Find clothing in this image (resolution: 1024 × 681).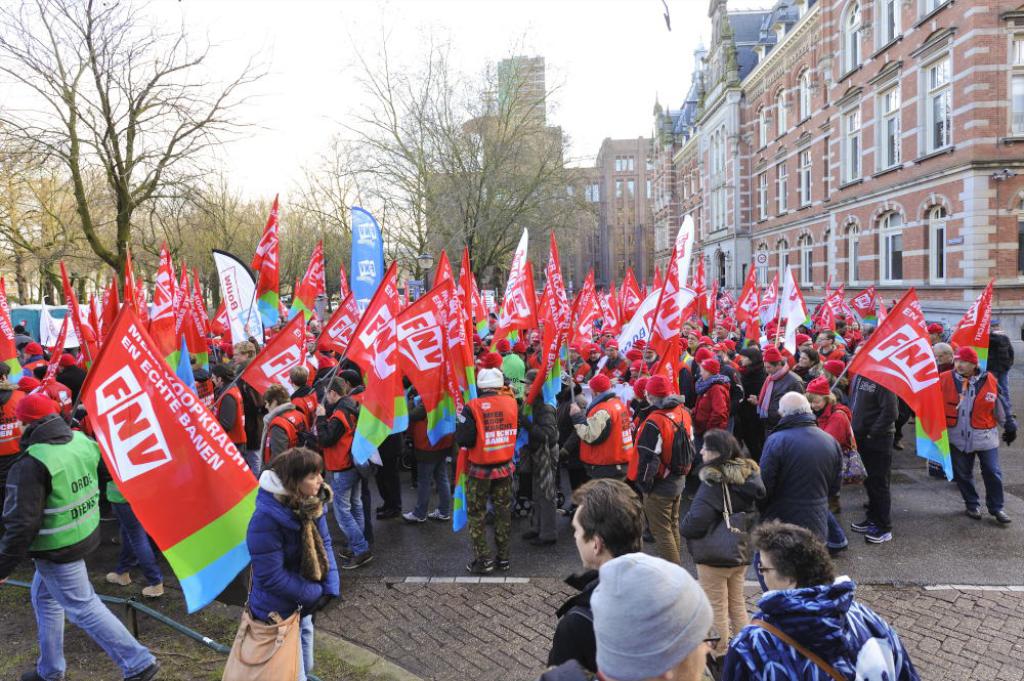
[left=797, top=363, right=814, bottom=384].
